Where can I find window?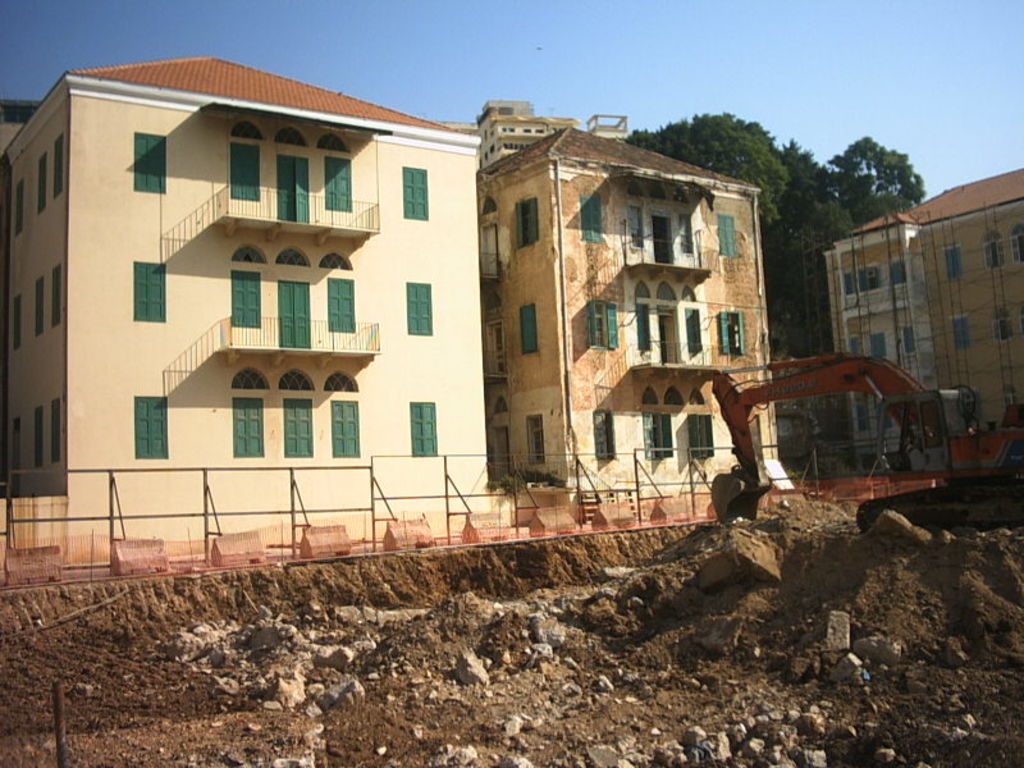
You can find it at <box>526,419,545,465</box>.
